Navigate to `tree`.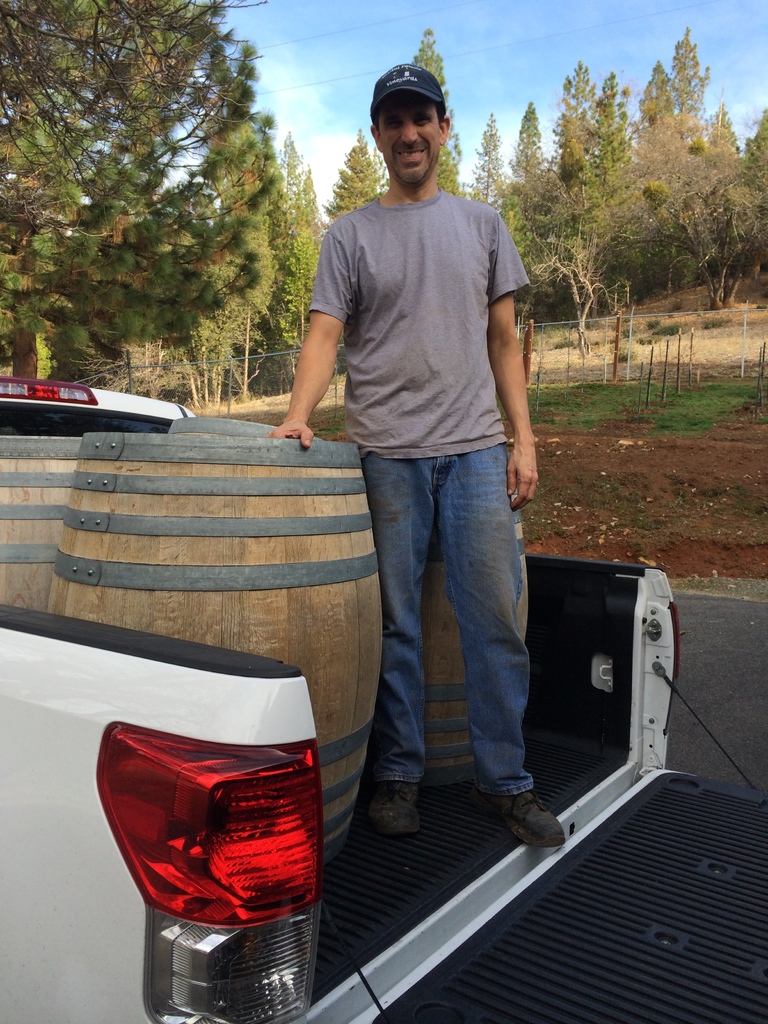
Navigation target: l=548, t=35, r=763, b=361.
